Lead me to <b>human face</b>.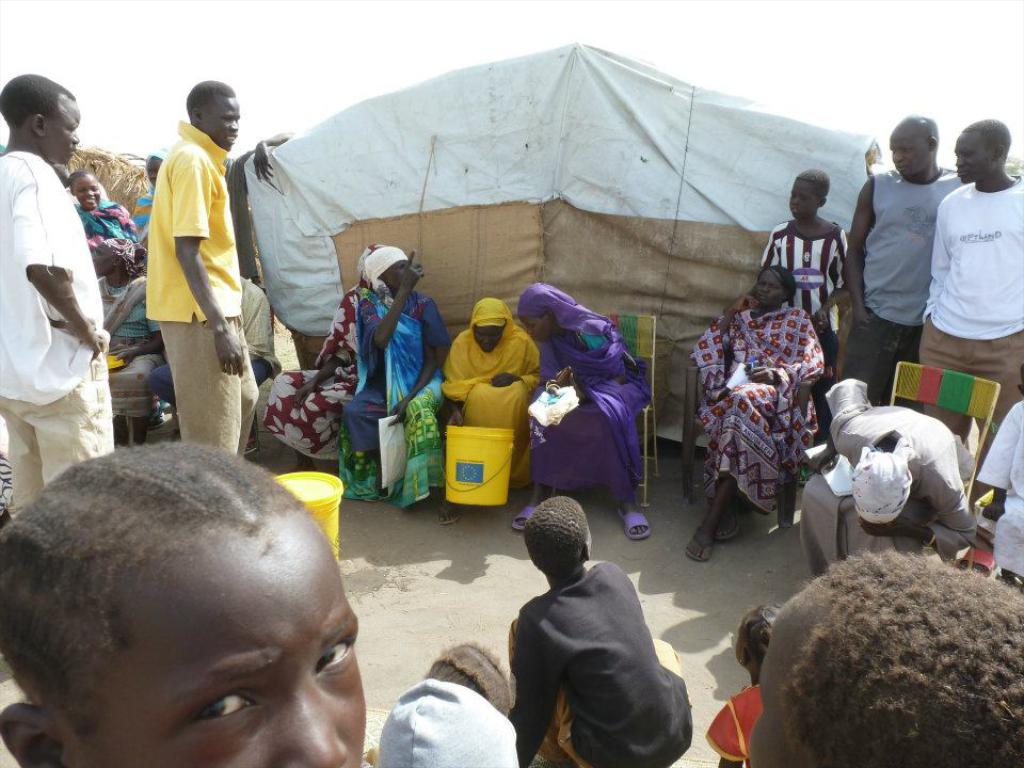
Lead to (x1=87, y1=531, x2=368, y2=767).
